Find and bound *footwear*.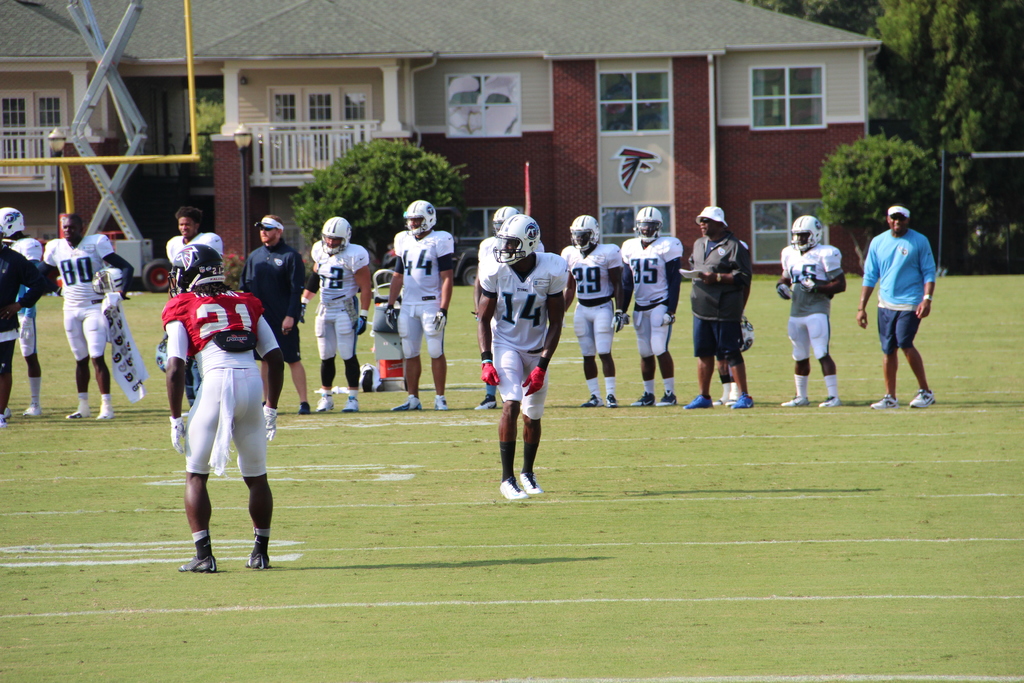
Bound: pyautogui.locateOnScreen(522, 471, 543, 495).
